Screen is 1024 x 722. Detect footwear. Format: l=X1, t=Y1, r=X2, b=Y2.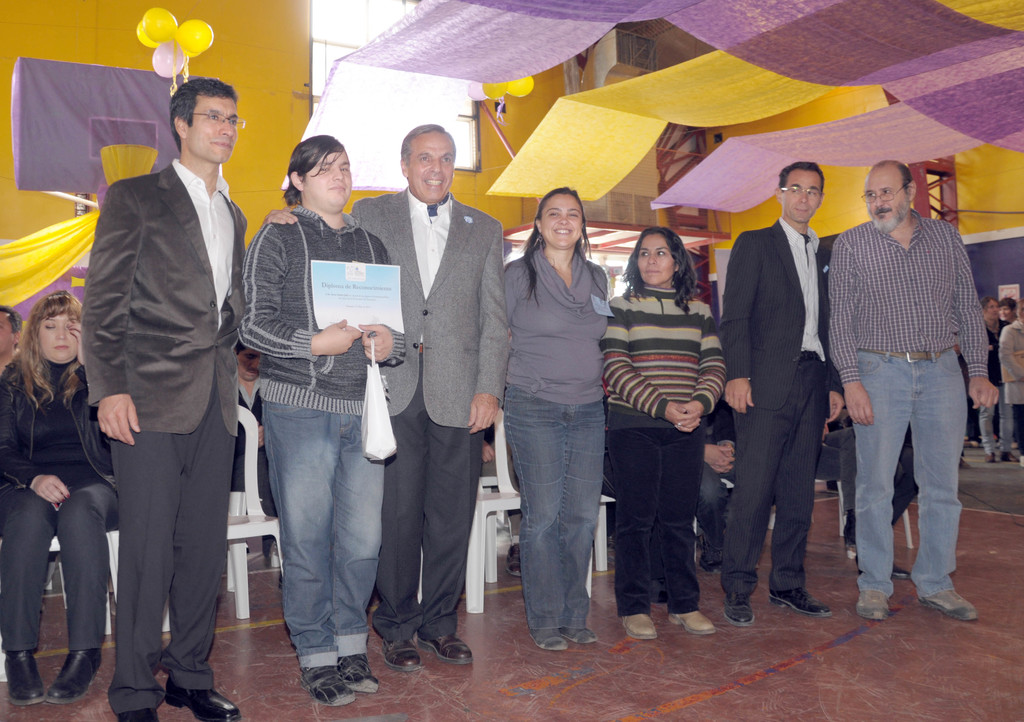
l=297, t=668, r=355, b=705.
